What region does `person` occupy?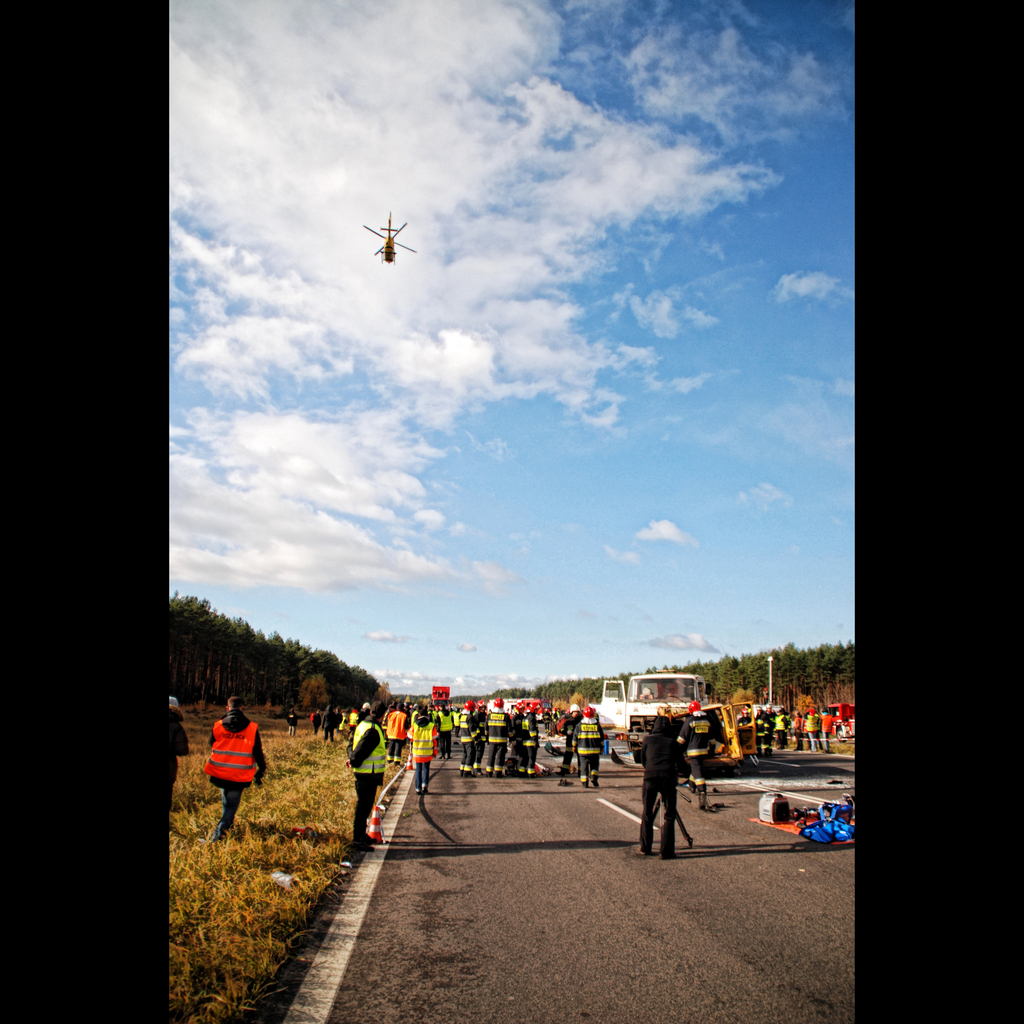
BBox(182, 703, 259, 834).
